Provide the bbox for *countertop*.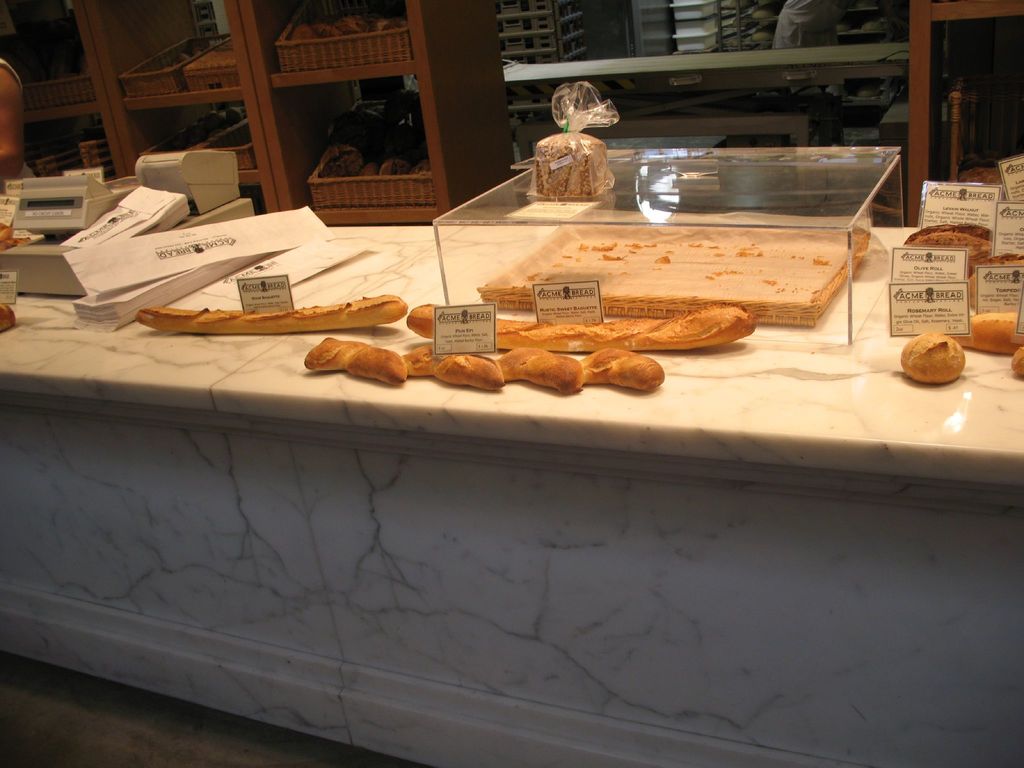
bbox=[0, 223, 1006, 767].
